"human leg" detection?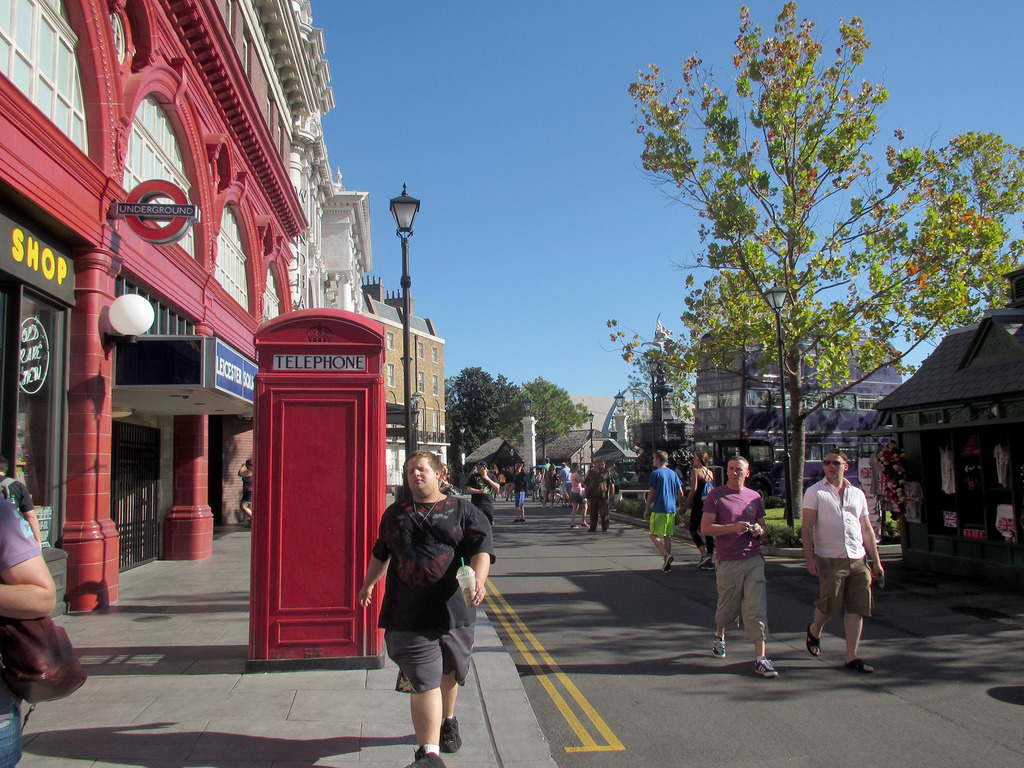
select_region(838, 575, 867, 672)
